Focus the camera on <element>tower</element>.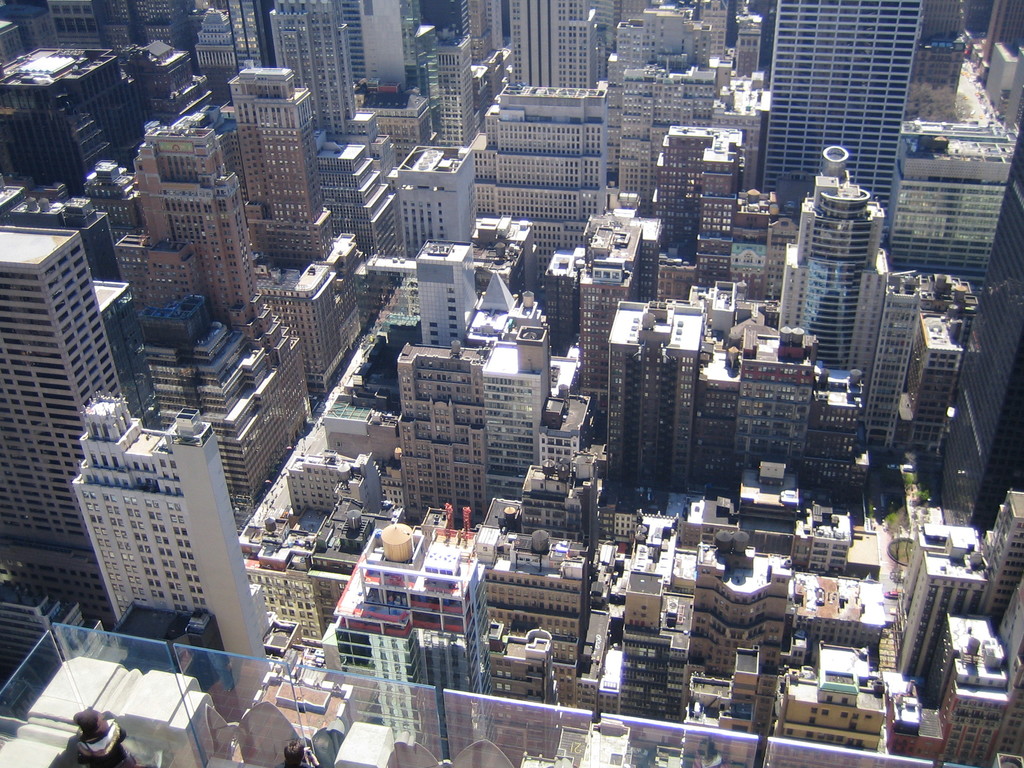
Focus region: crop(0, 220, 128, 556).
